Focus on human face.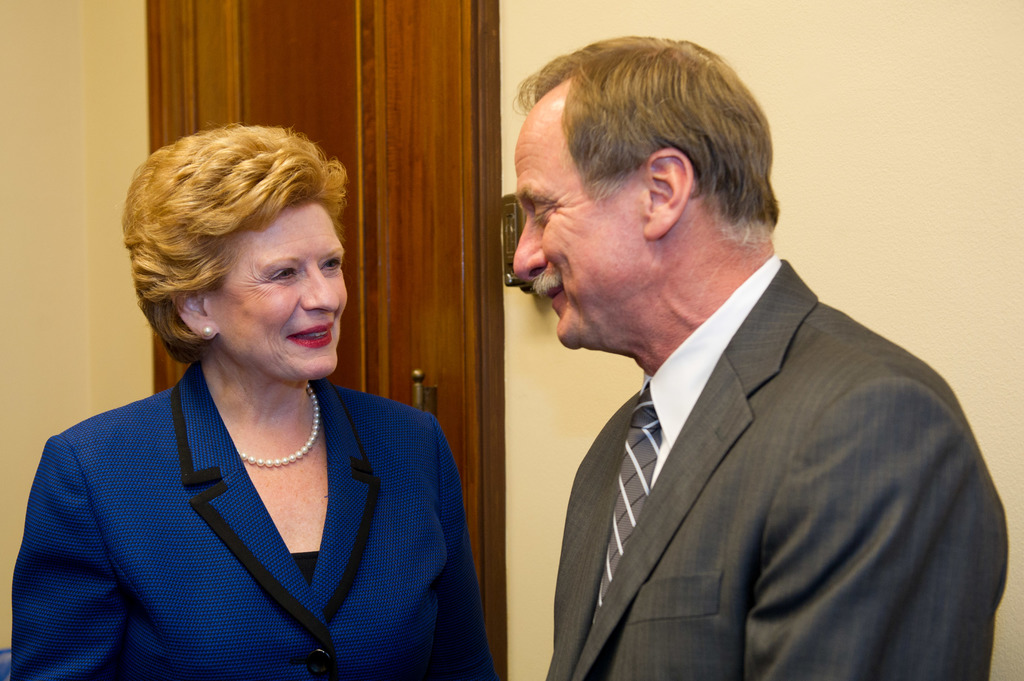
Focused at <box>205,195,349,376</box>.
